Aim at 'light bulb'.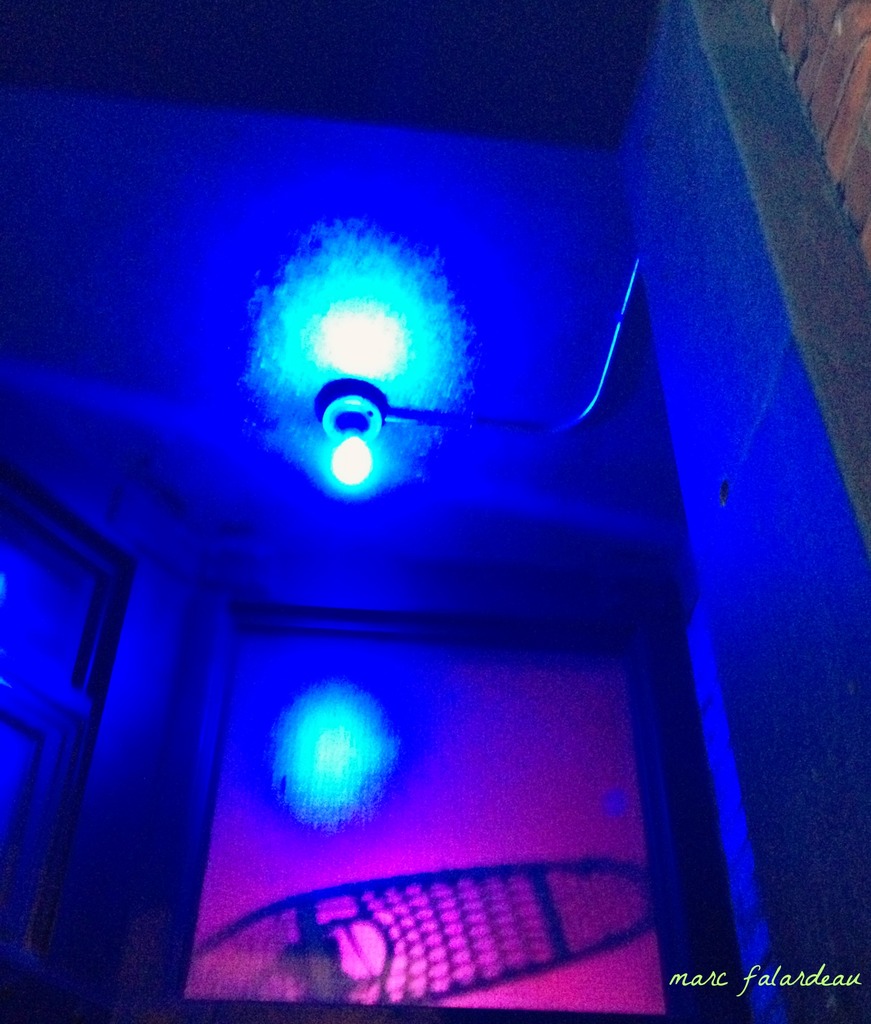
Aimed at [x1=329, y1=440, x2=371, y2=481].
